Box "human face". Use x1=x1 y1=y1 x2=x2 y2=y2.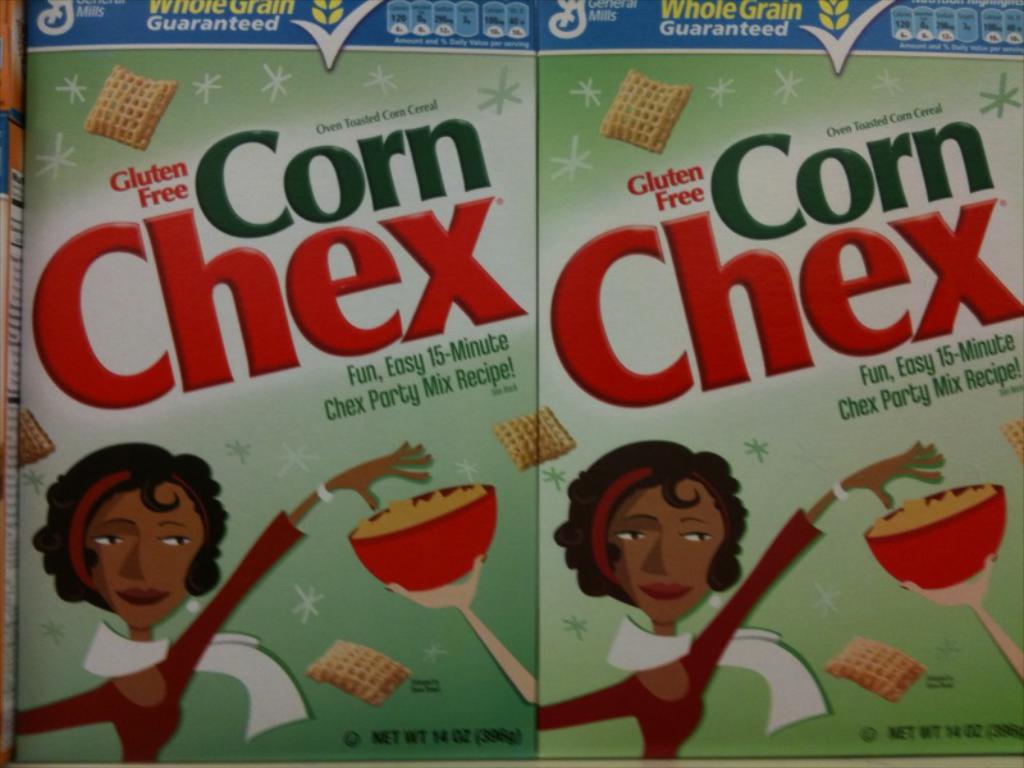
x1=607 y1=480 x2=723 y2=623.
